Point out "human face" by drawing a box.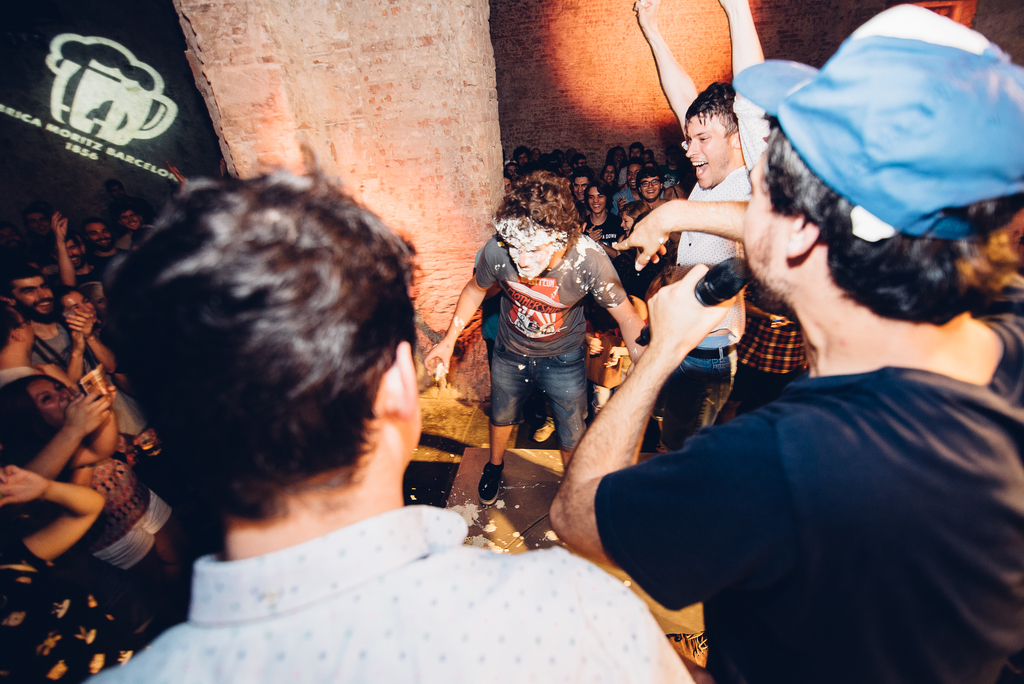
(x1=639, y1=178, x2=661, y2=199).
